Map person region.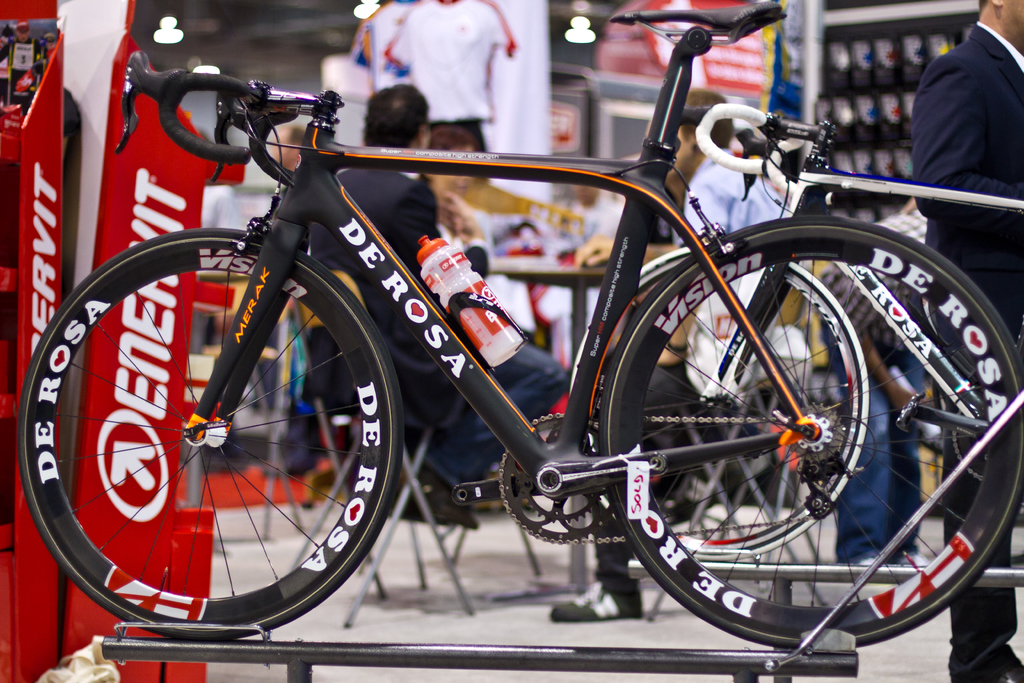
Mapped to box=[909, 0, 1023, 682].
